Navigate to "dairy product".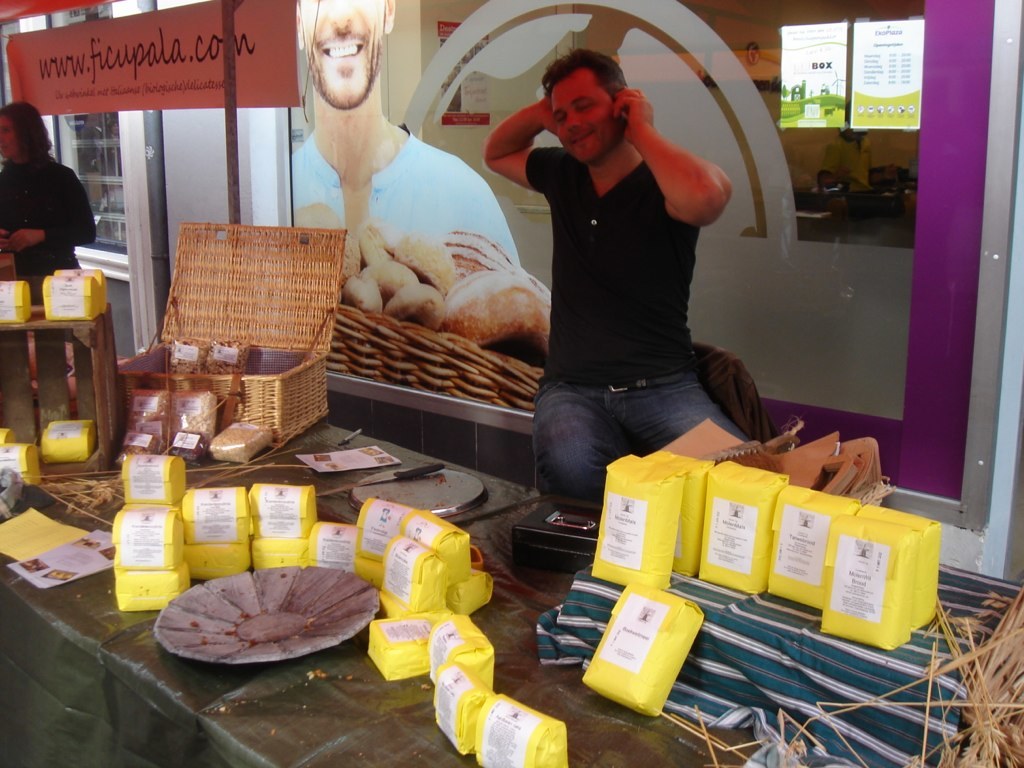
Navigation target: rect(702, 465, 798, 594).
